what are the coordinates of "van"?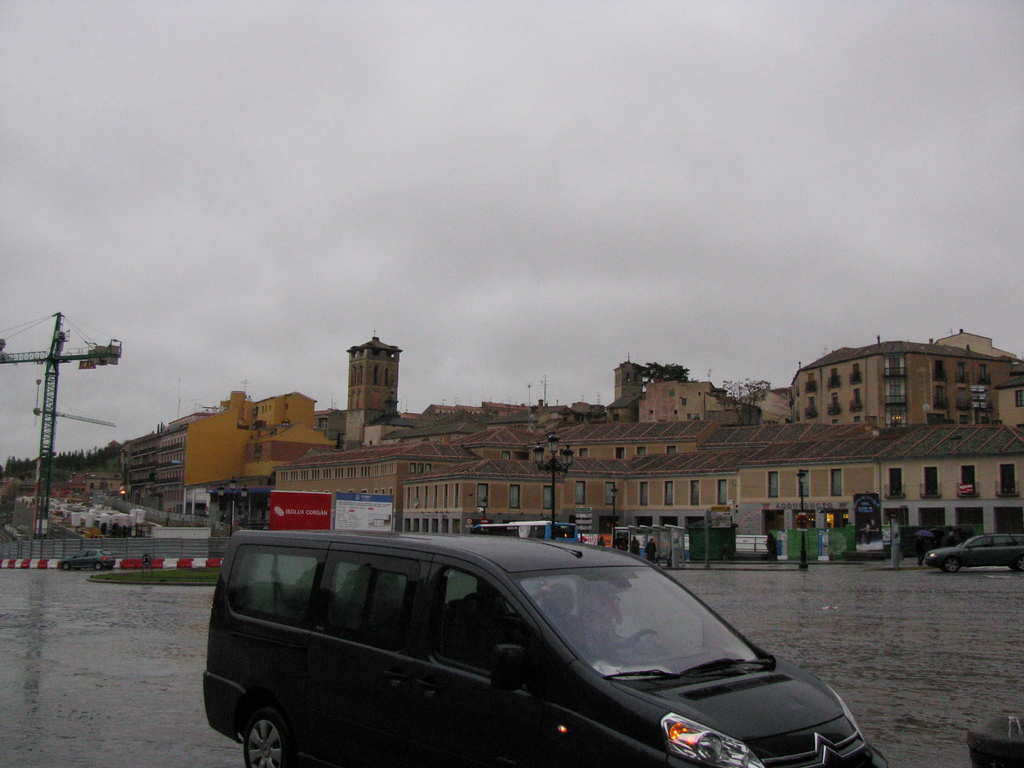
<box>202,527,874,767</box>.
